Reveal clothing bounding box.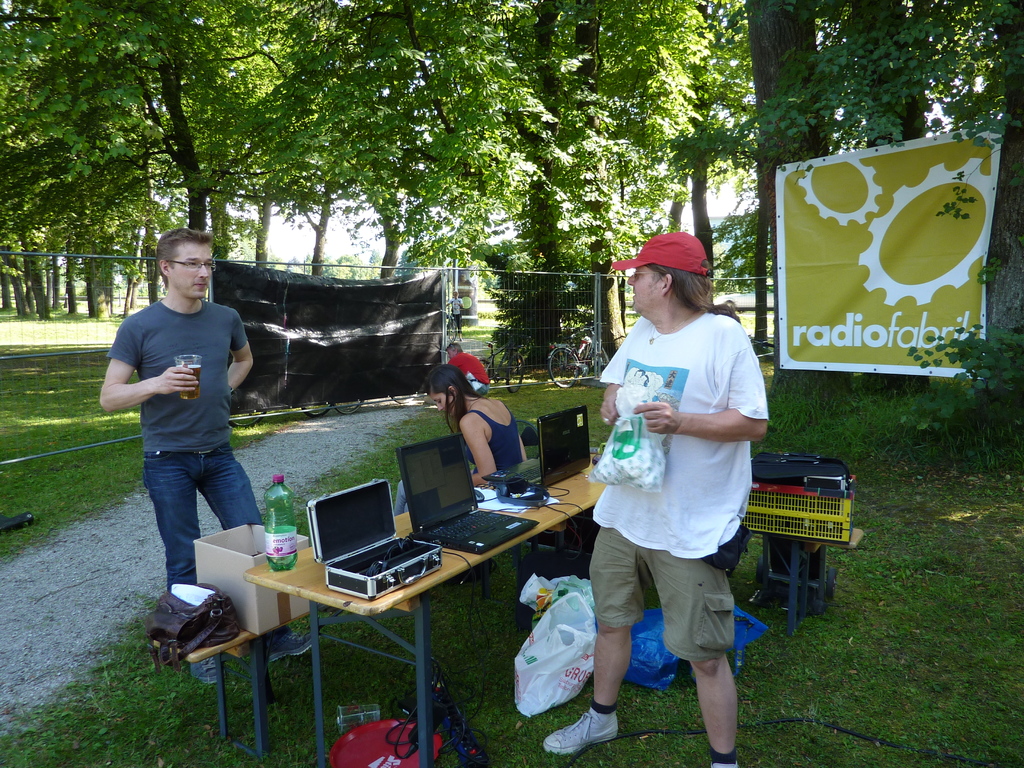
Revealed: [x1=584, y1=307, x2=769, y2=671].
